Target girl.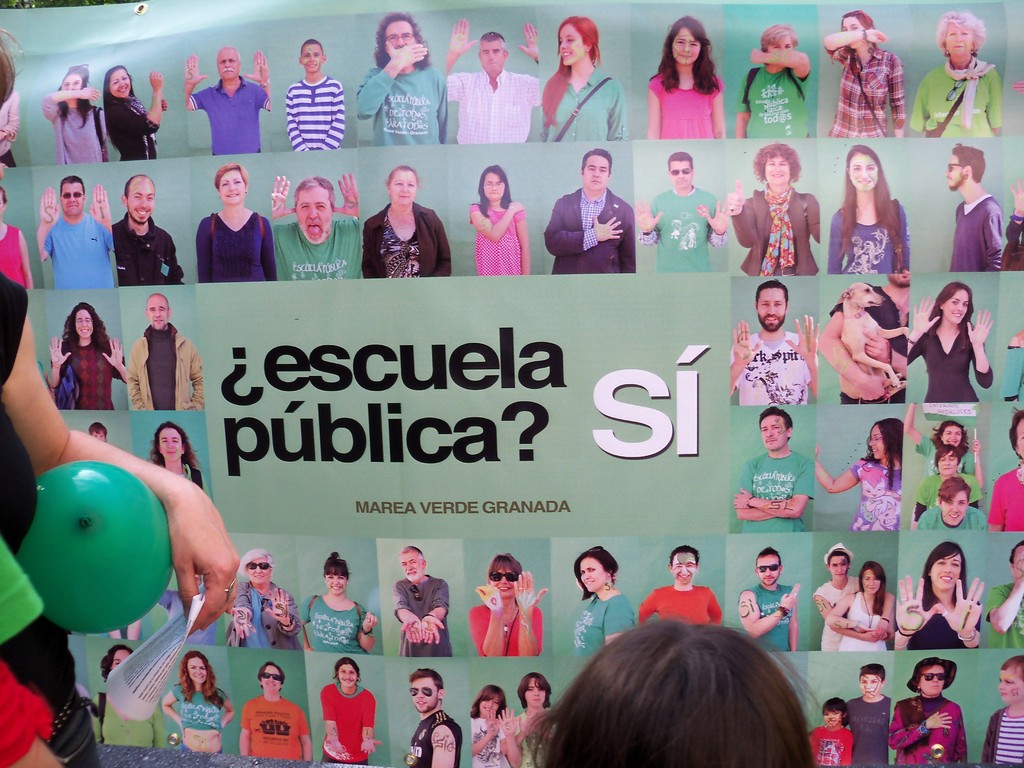
Target region: 40,69,106,173.
